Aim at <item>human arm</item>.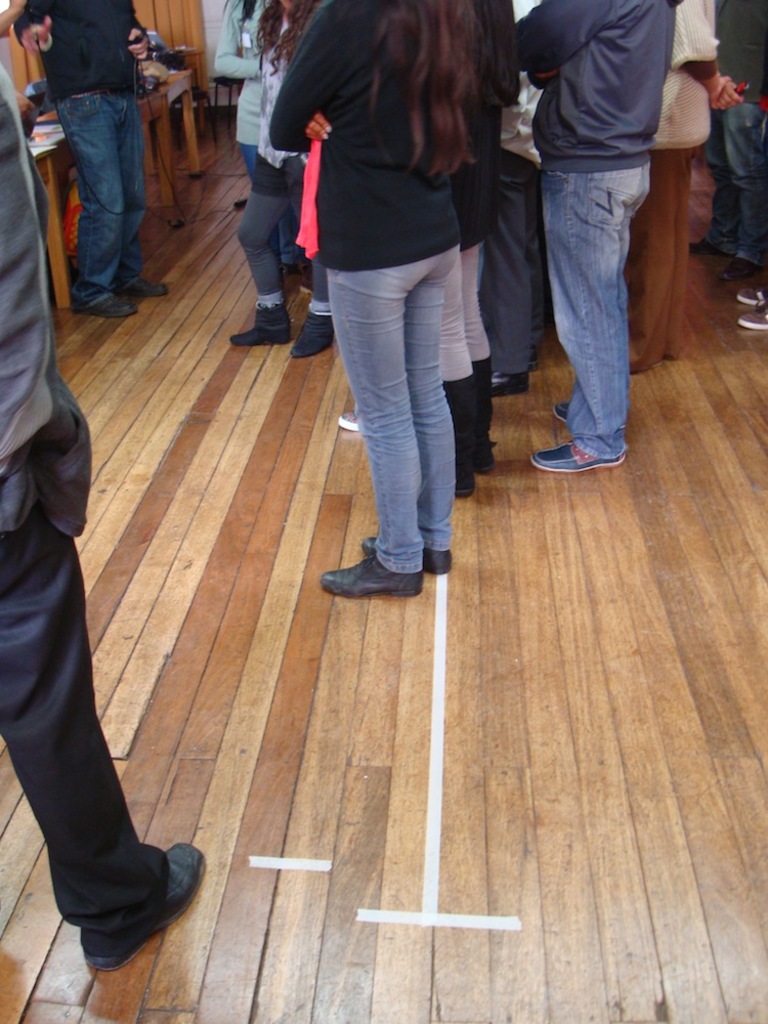
Aimed at bbox=[666, 2, 748, 112].
